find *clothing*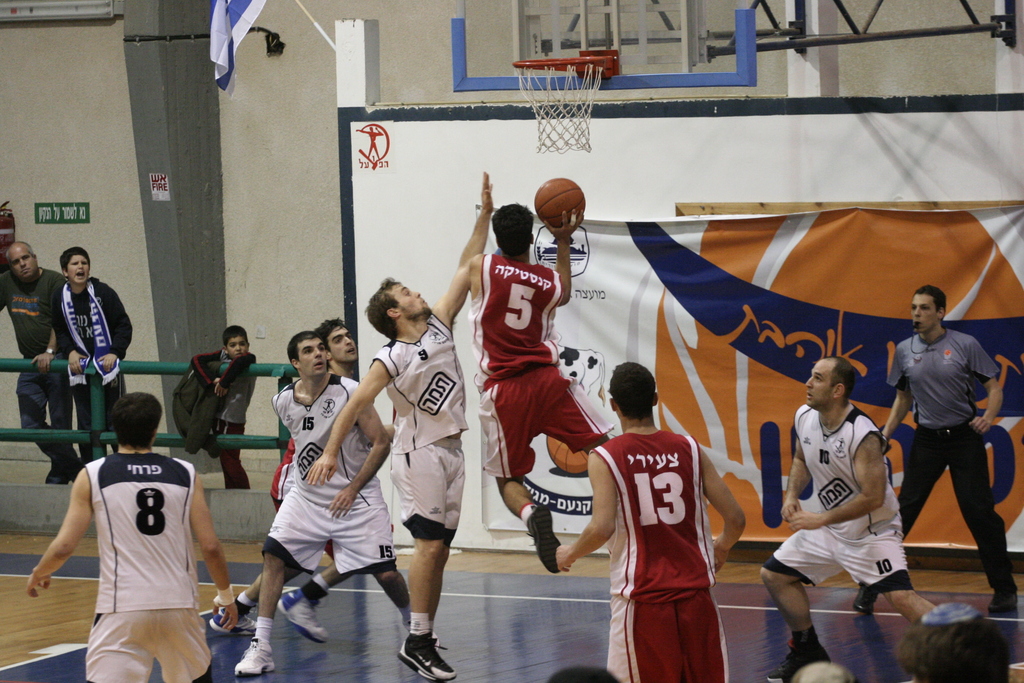
(187,347,261,490)
